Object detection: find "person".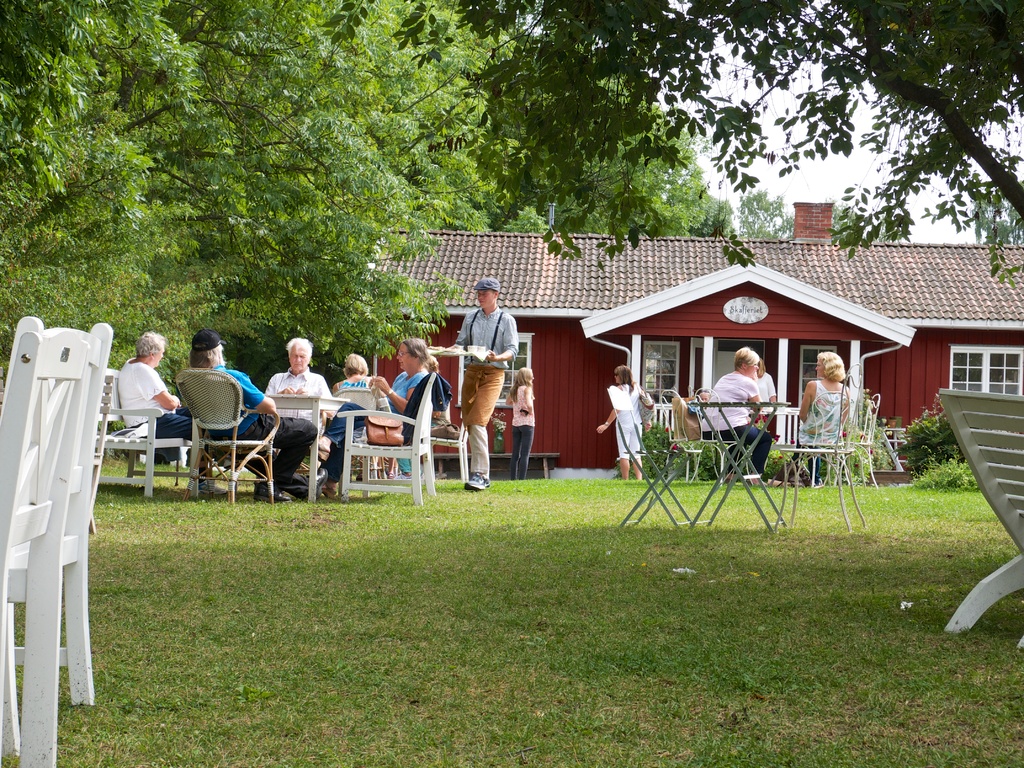
crop(266, 335, 337, 490).
